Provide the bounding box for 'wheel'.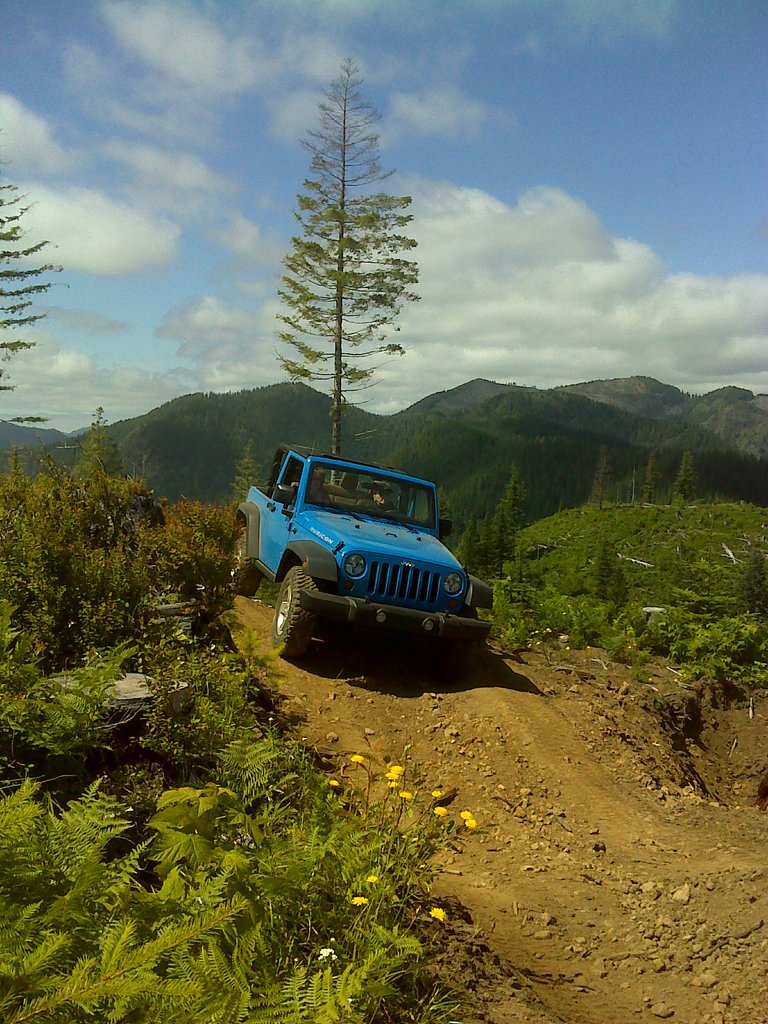
{"left": 229, "top": 518, "right": 259, "bottom": 606}.
